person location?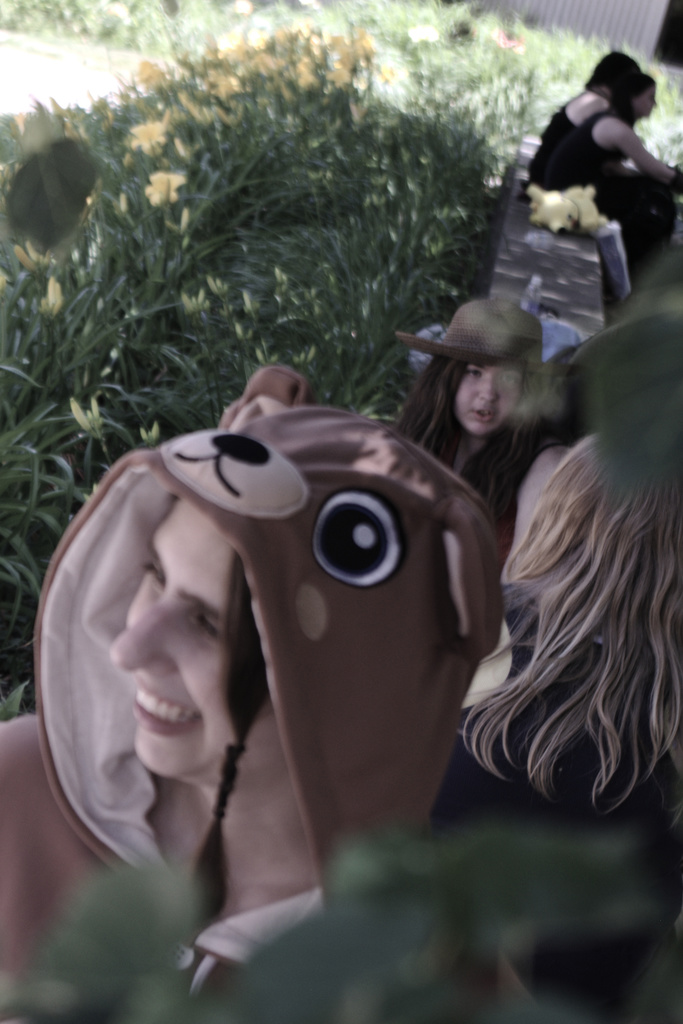
bbox=(386, 295, 574, 517)
